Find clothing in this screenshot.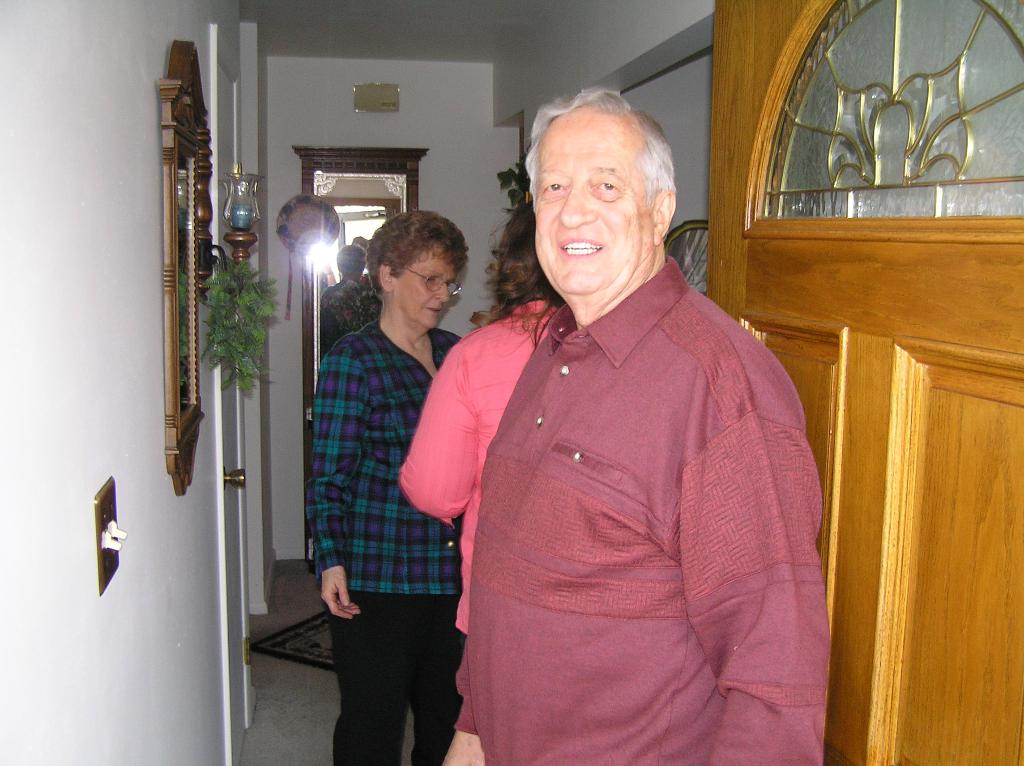
The bounding box for clothing is [316,282,369,346].
